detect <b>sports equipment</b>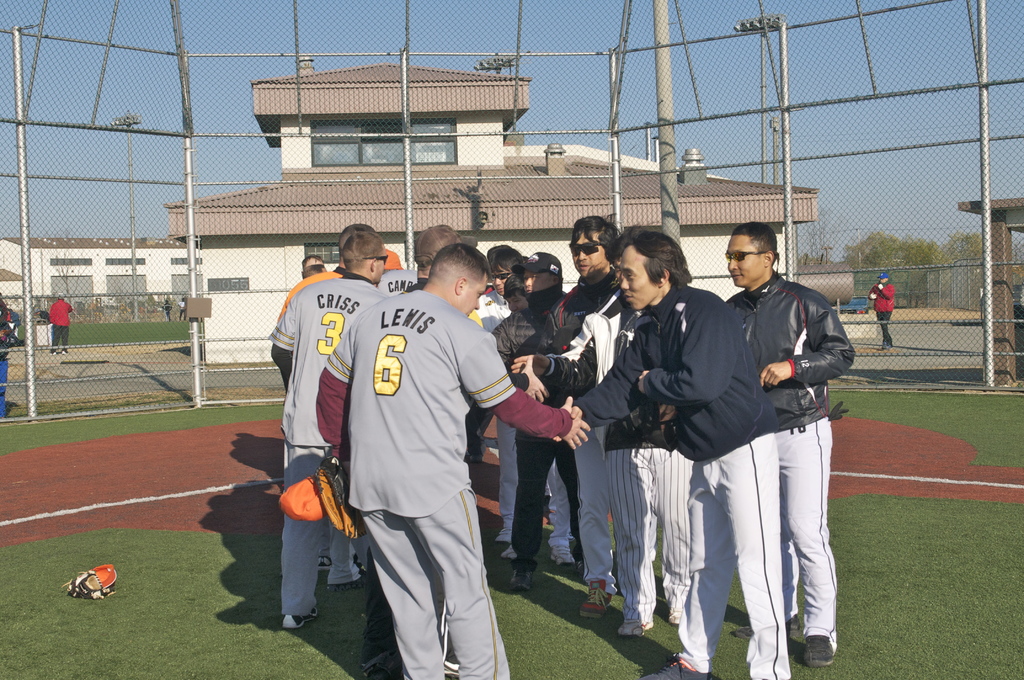
<bbox>508, 570, 533, 588</bbox>
